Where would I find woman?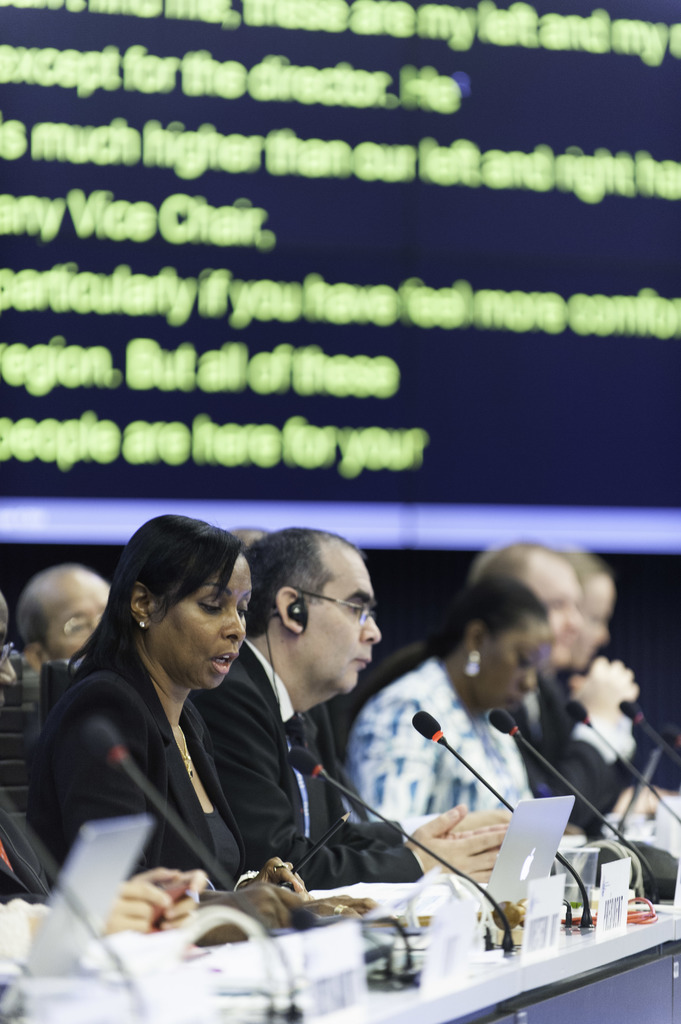
At [38,536,298,940].
